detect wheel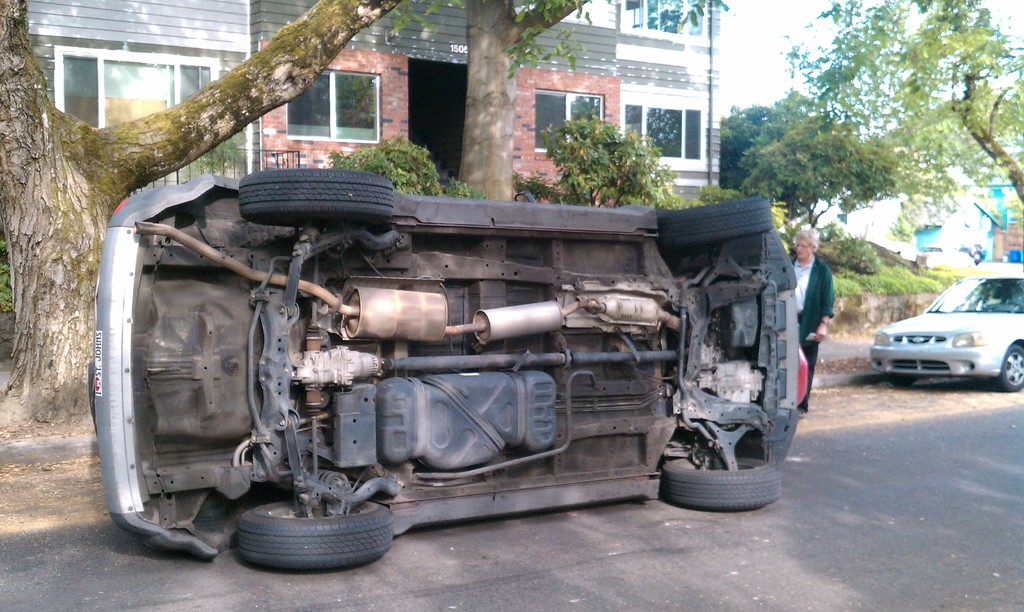
bbox=[236, 168, 390, 227]
